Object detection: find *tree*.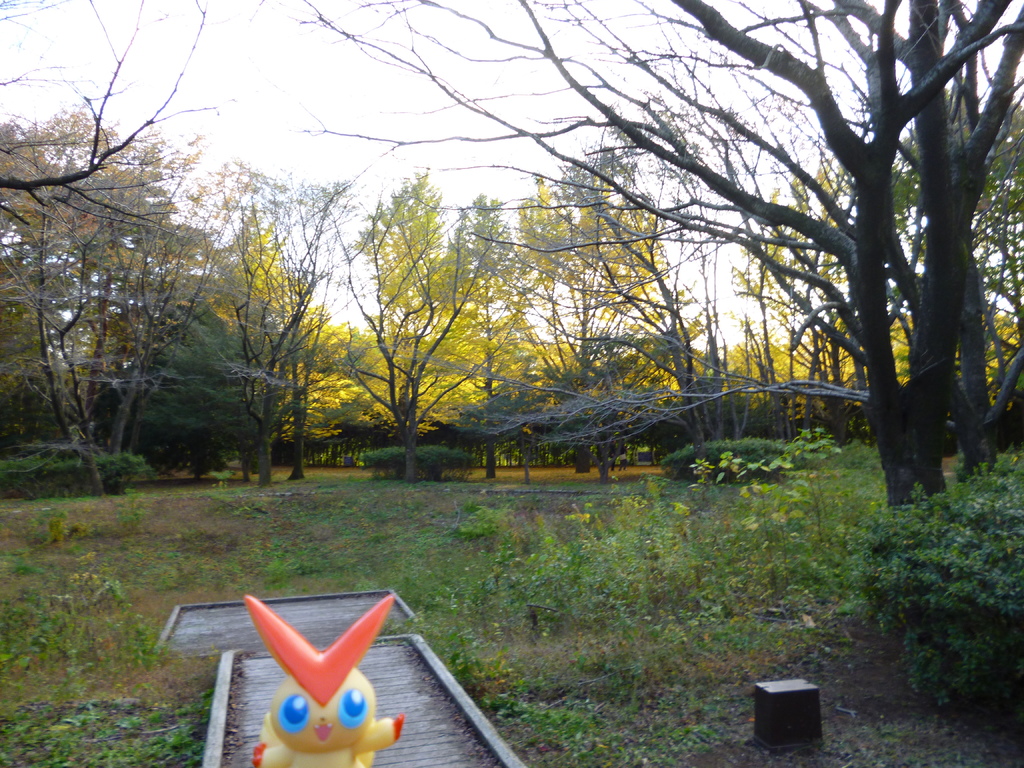
758,346,824,461.
